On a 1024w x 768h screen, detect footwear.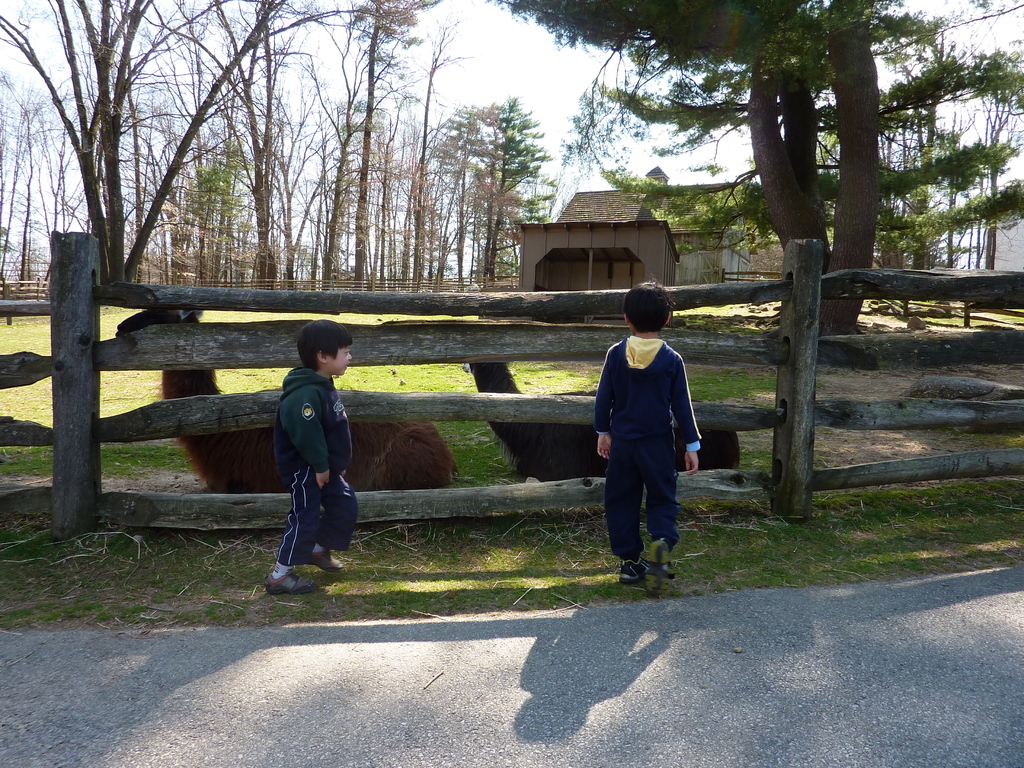
<bbox>619, 556, 650, 585</bbox>.
